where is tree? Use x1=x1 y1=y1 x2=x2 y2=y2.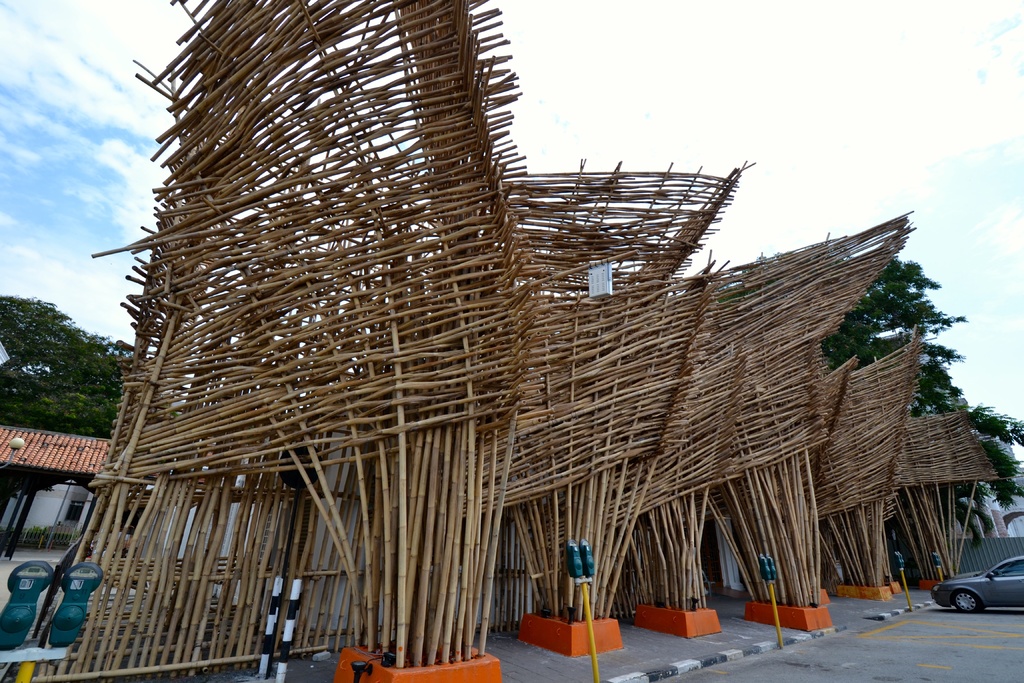
x1=931 y1=400 x2=1023 y2=527.
